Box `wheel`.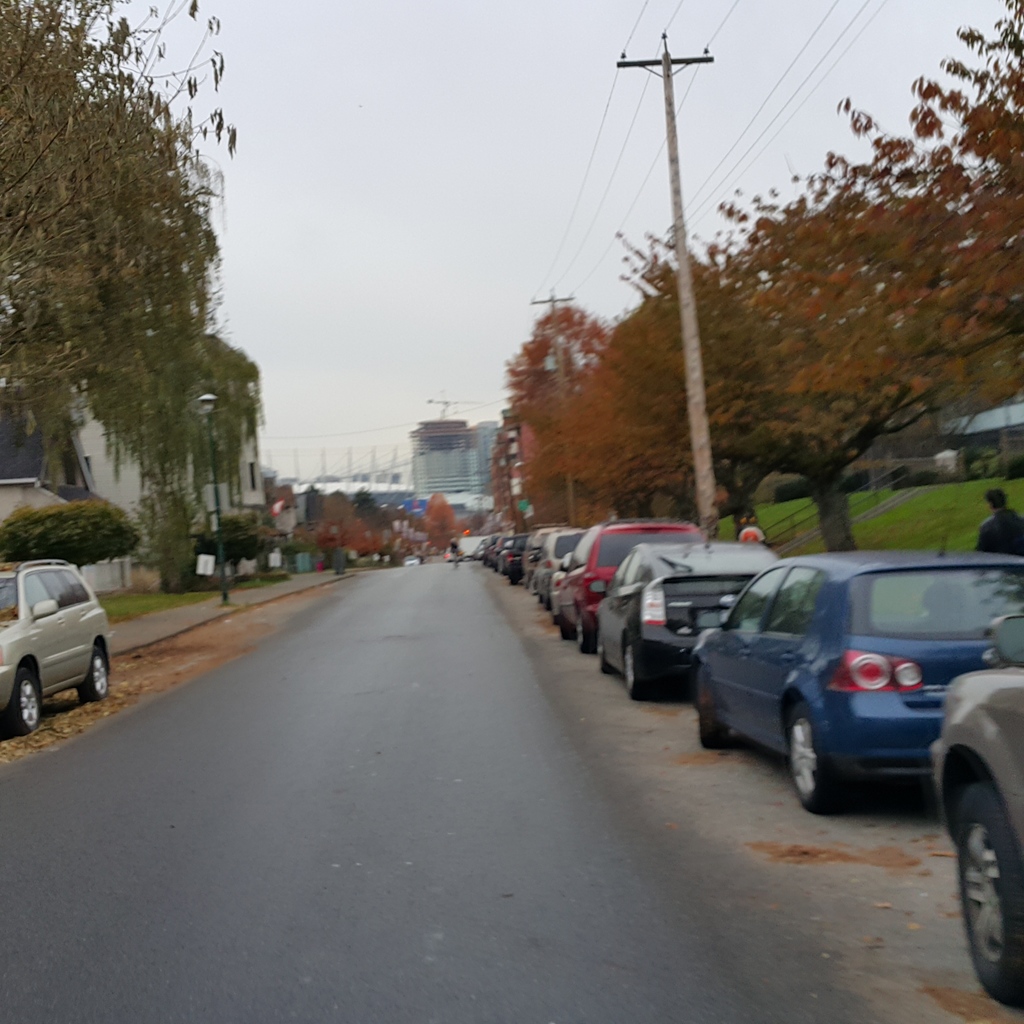
<bbox>697, 707, 728, 749</bbox>.
